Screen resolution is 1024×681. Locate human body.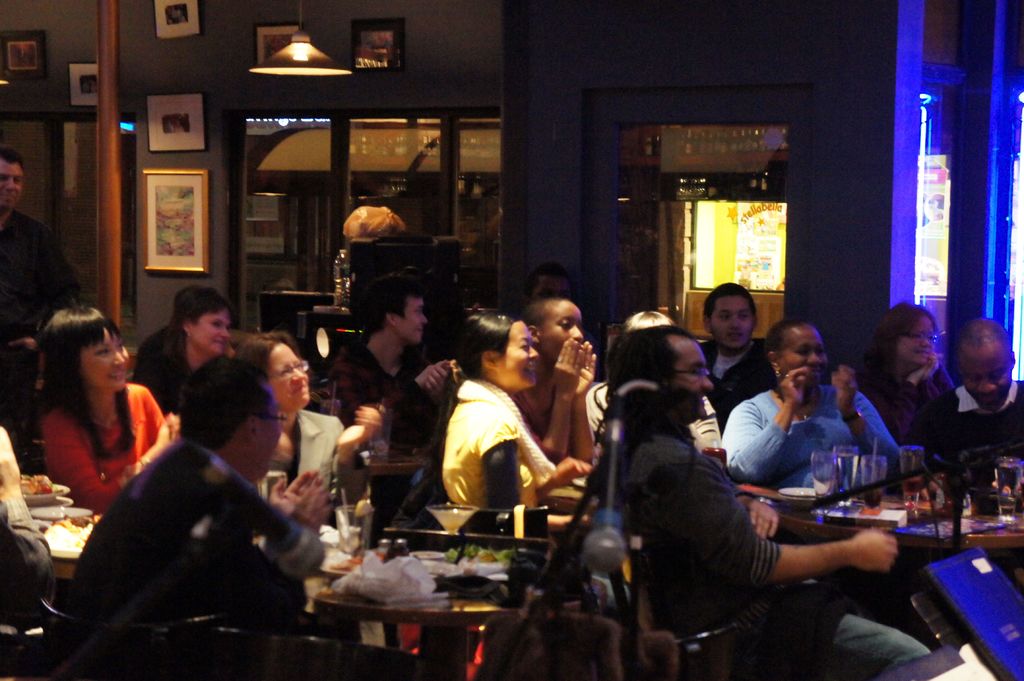
860/354/963/456.
